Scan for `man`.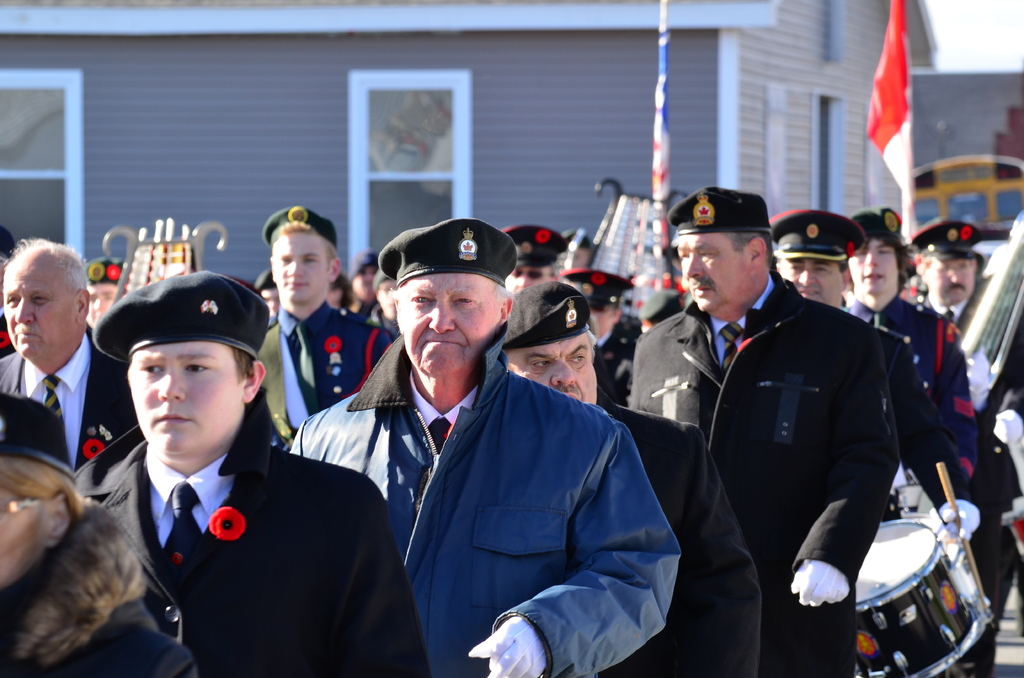
Scan result: select_region(372, 271, 401, 335).
